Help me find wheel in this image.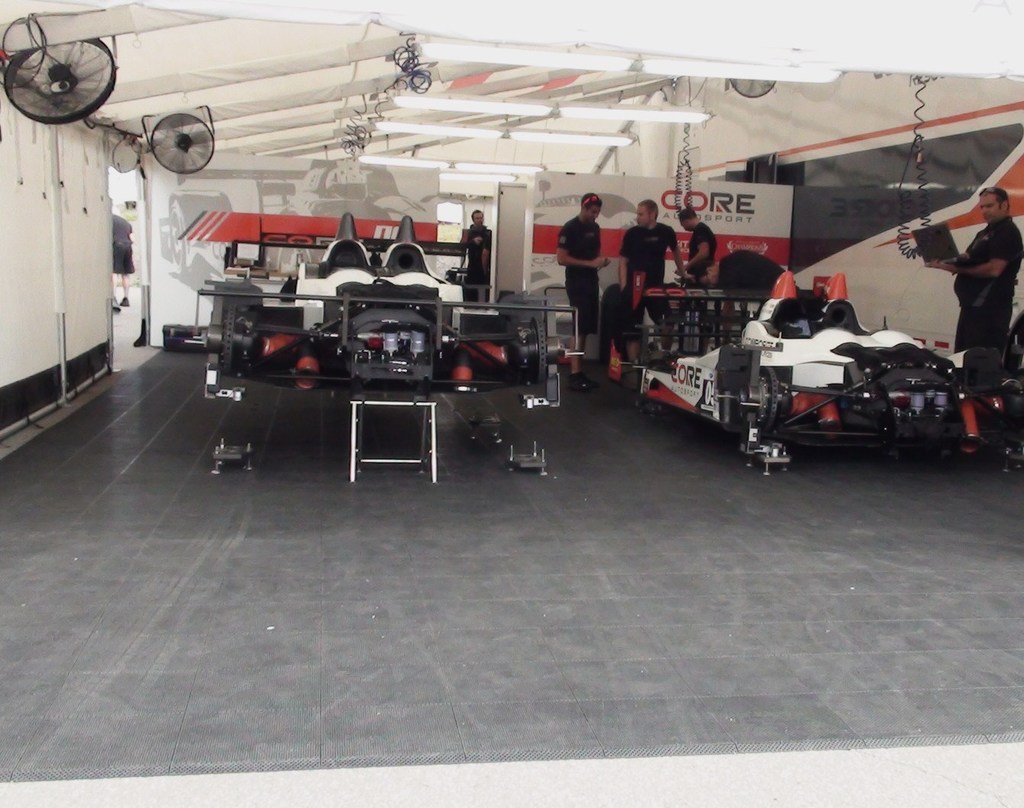
Found it: BBox(527, 317, 546, 382).
